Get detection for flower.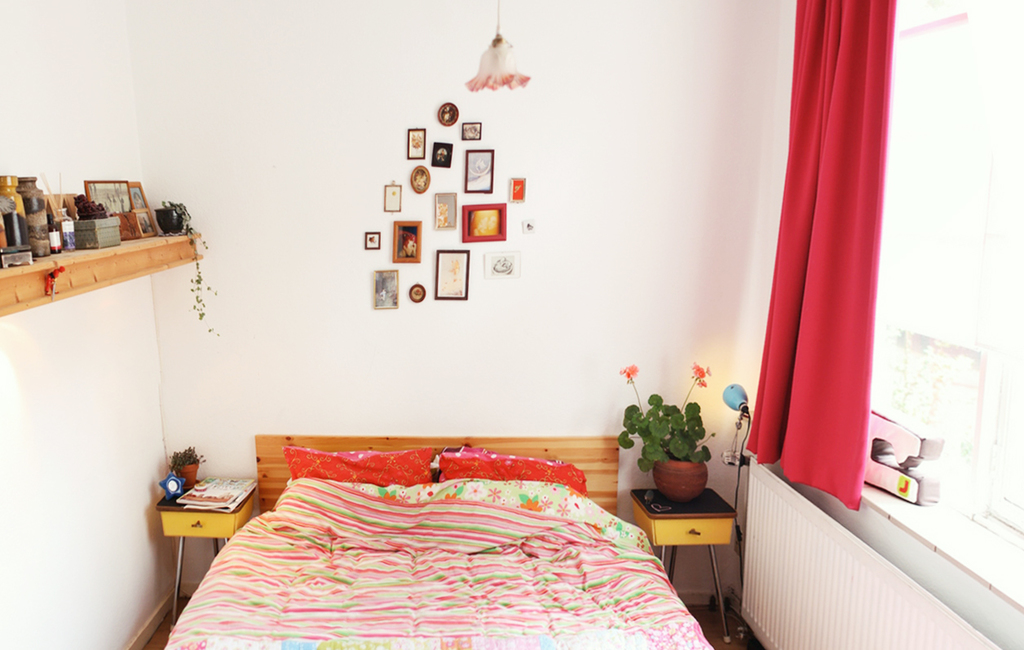
Detection: 617/363/637/374.
